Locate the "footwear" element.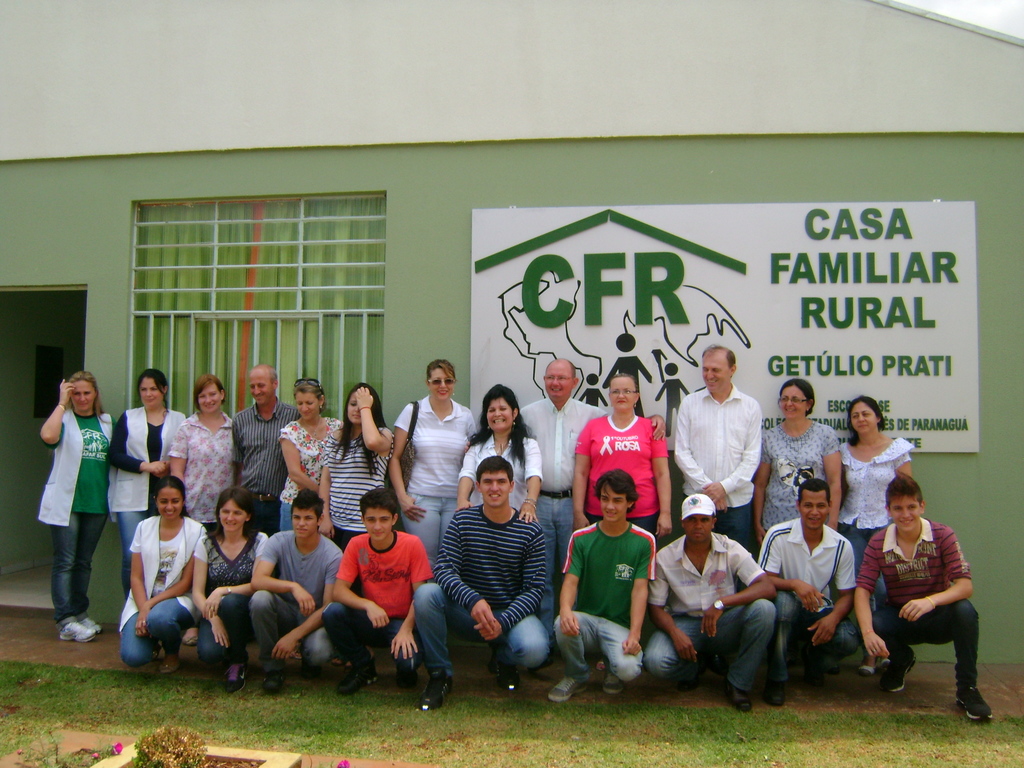
Element bbox: box(547, 671, 590, 701).
